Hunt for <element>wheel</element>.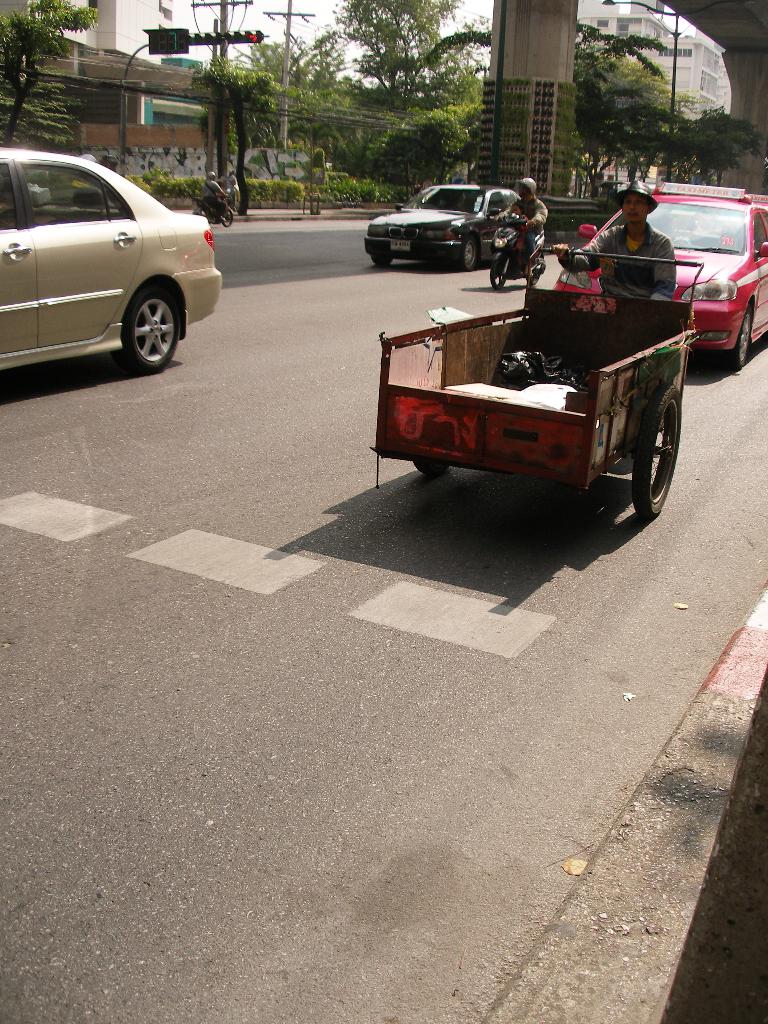
Hunted down at {"left": 529, "top": 273, "right": 540, "bottom": 280}.
